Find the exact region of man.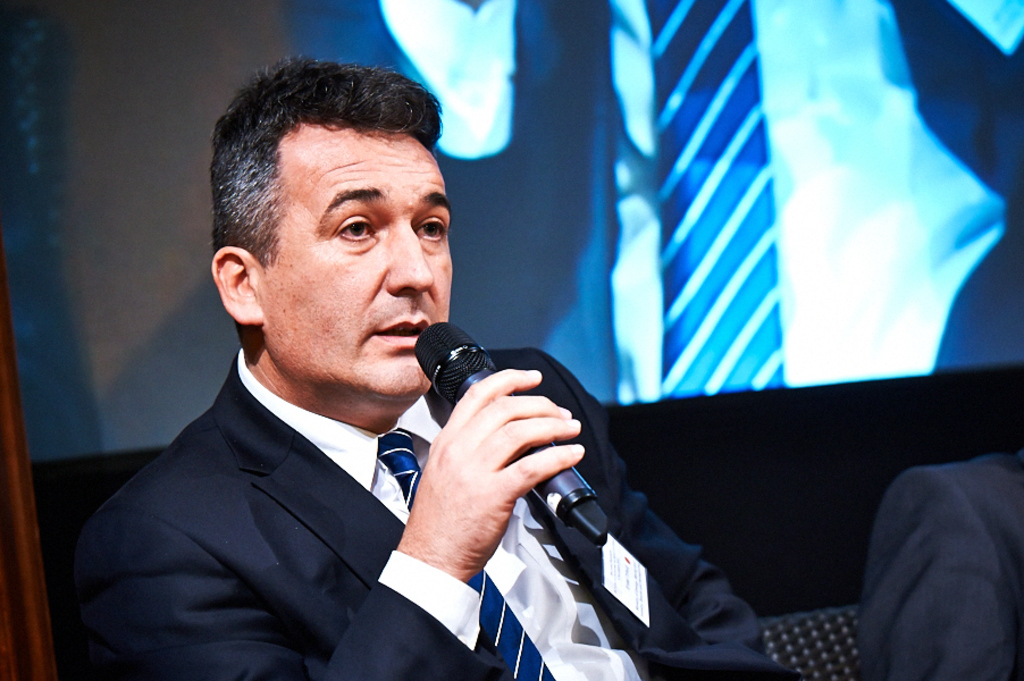
Exact region: (left=76, top=91, right=670, bottom=680).
